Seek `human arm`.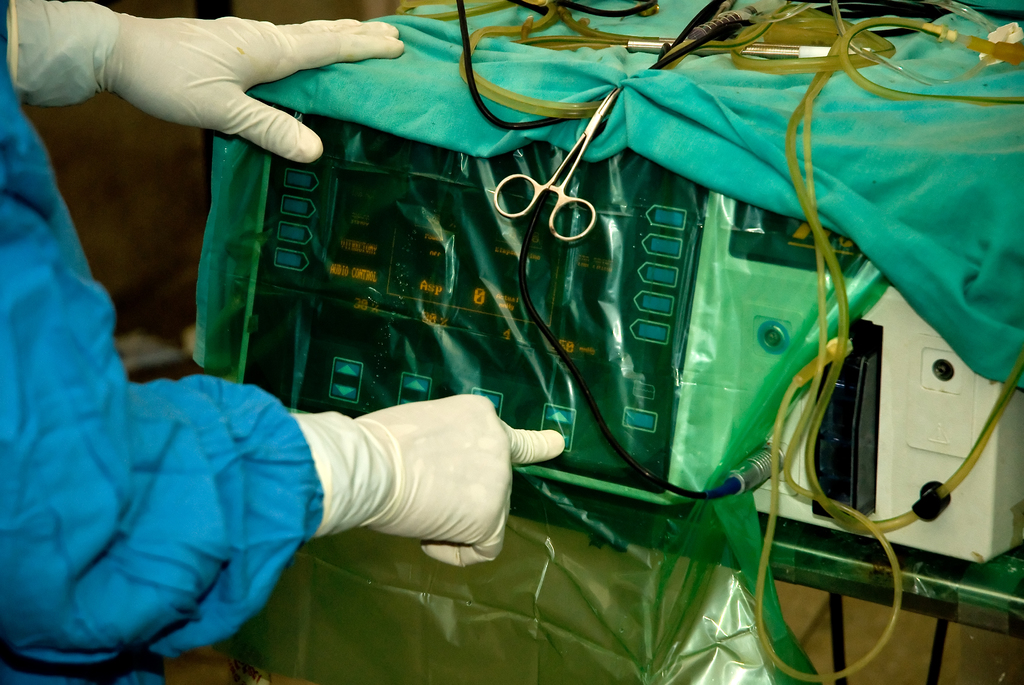
pyautogui.locateOnScreen(0, 0, 409, 174).
